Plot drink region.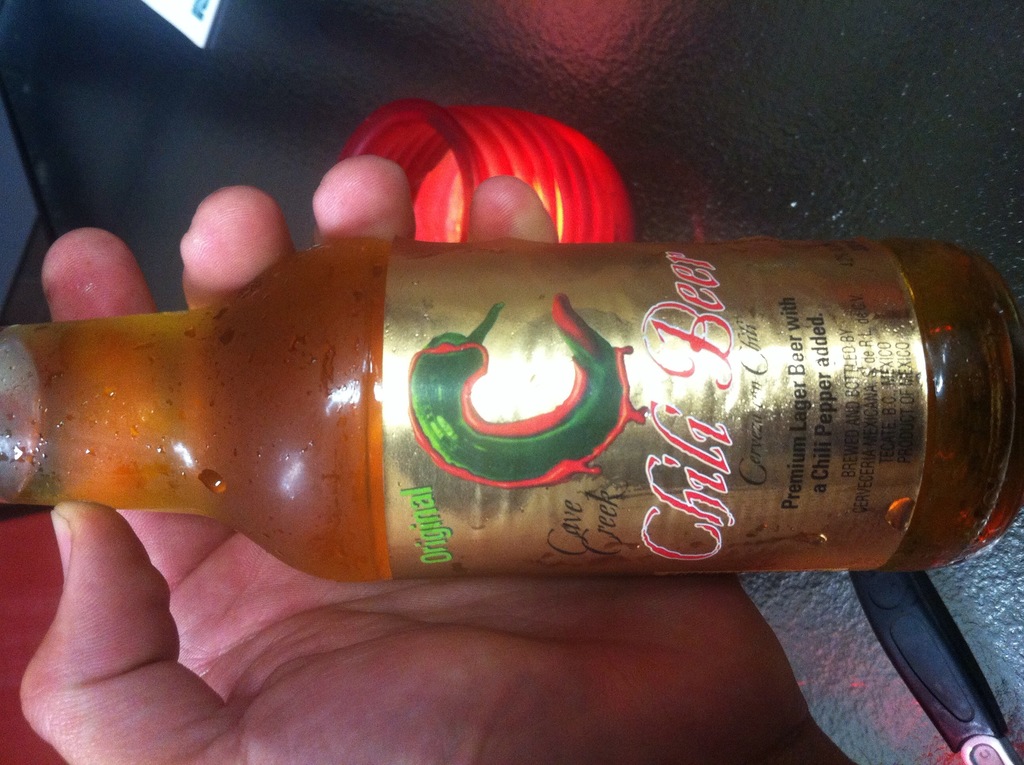
Plotted at left=187, top=243, right=968, bottom=597.
